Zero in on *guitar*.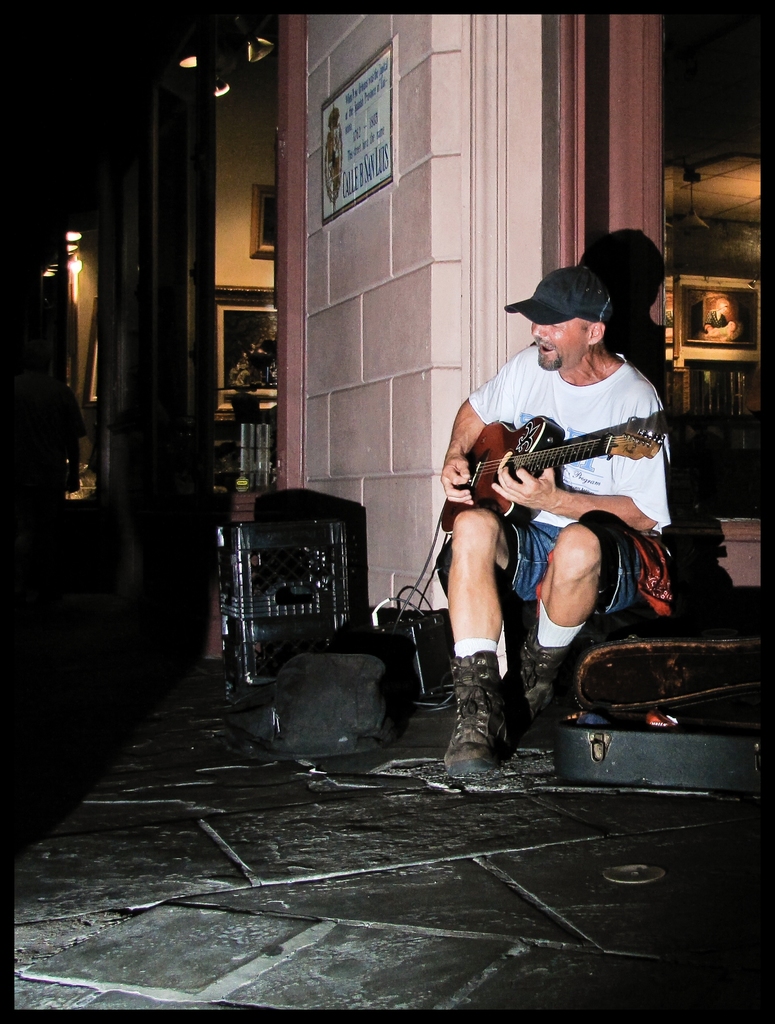
Zeroed in: 436/412/667/536.
